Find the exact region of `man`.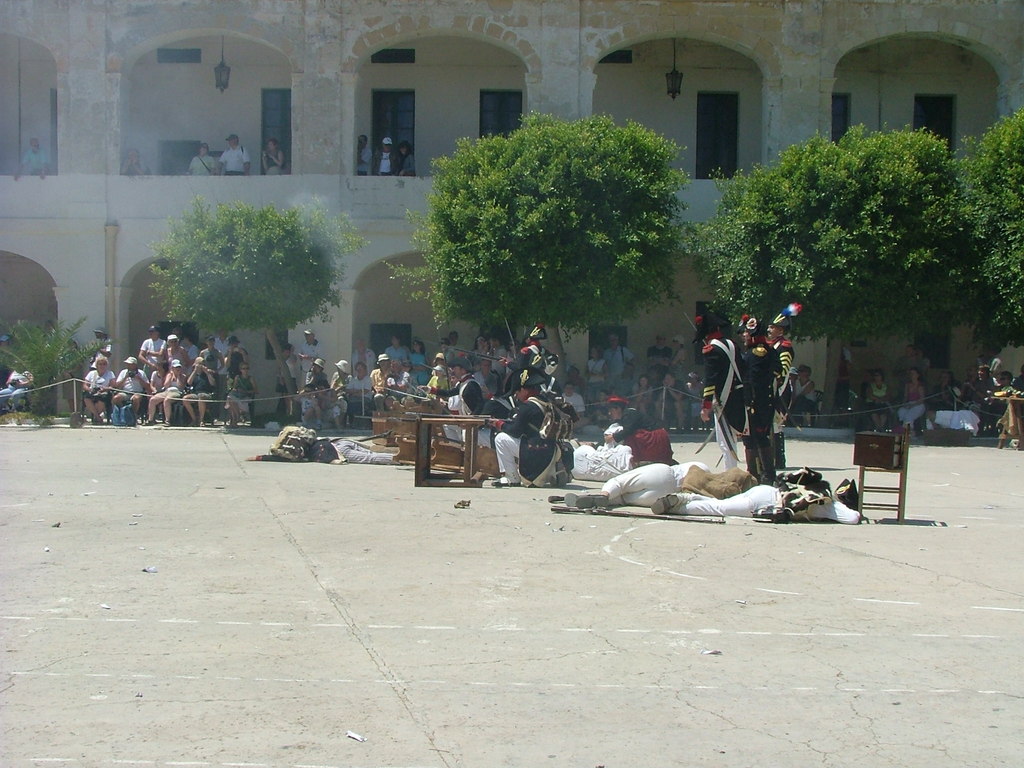
Exact region: locate(595, 420, 624, 448).
